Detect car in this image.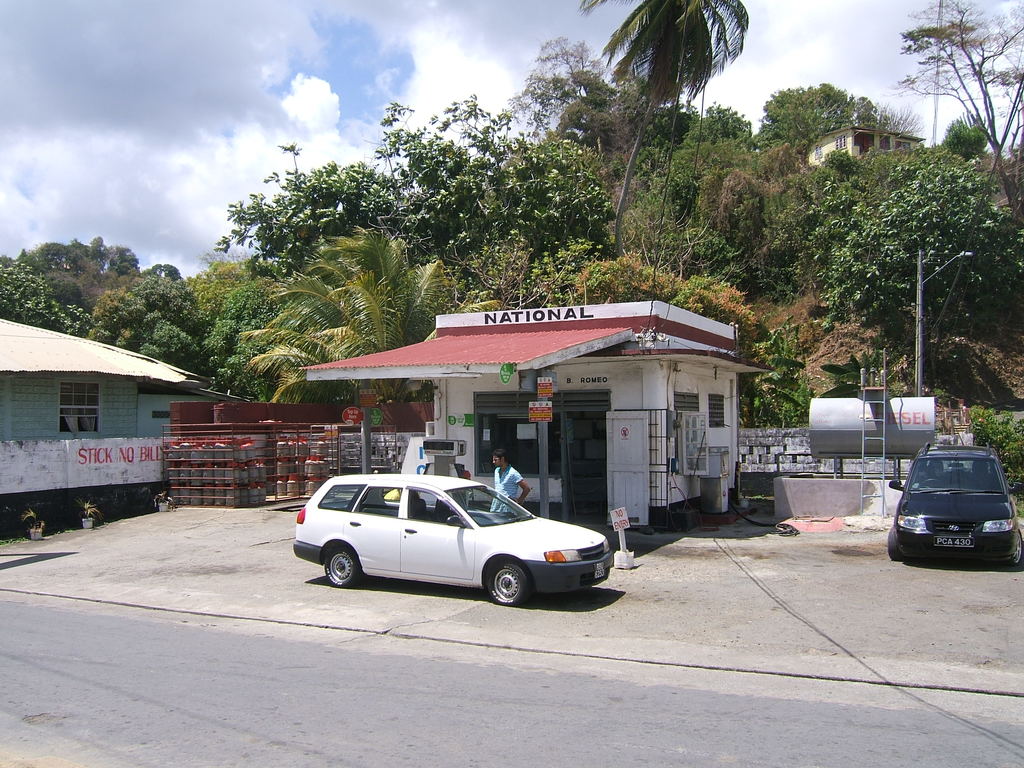
Detection: detection(292, 474, 613, 605).
